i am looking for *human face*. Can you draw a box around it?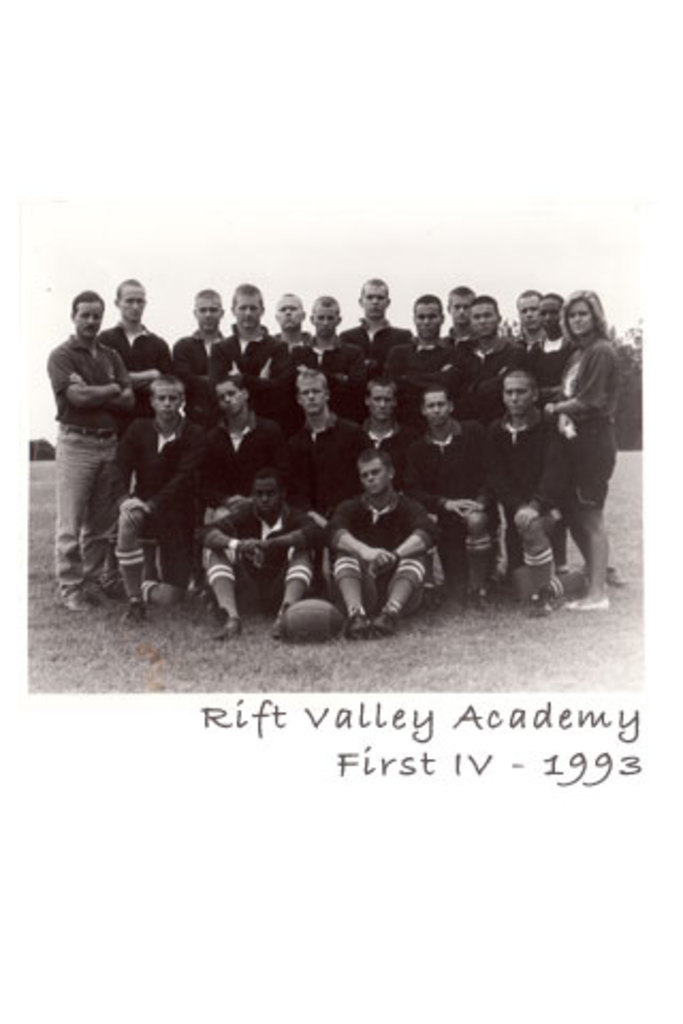
Sure, the bounding box is <box>77,307,100,339</box>.
